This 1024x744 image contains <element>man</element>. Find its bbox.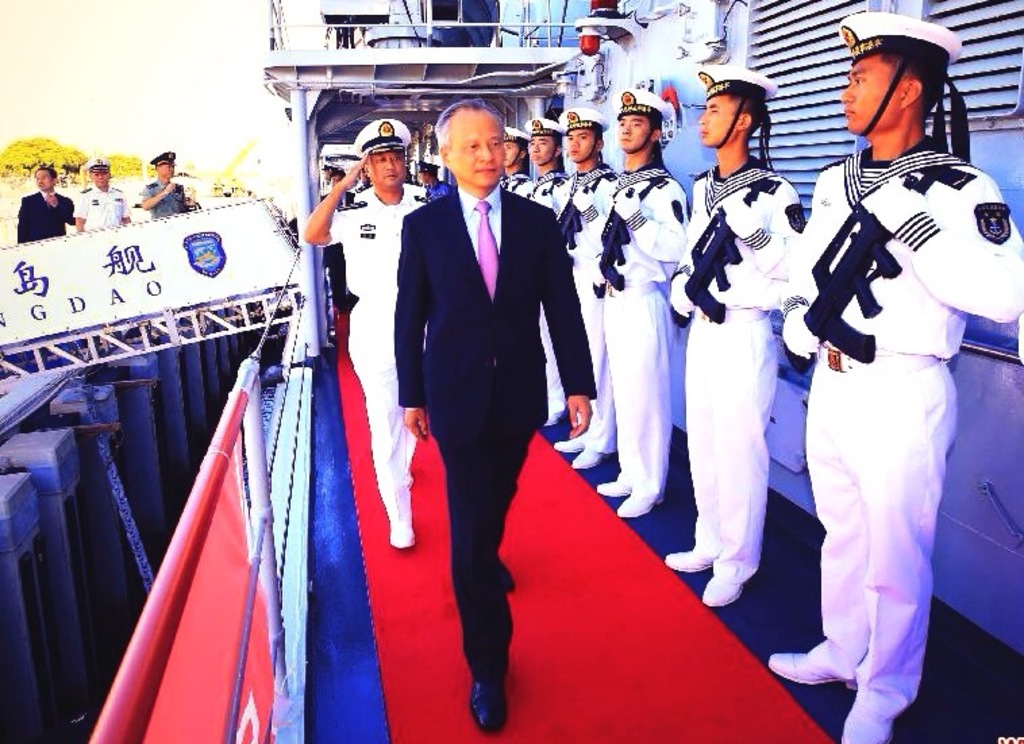
pyautogui.locateOnScreen(18, 159, 76, 239).
